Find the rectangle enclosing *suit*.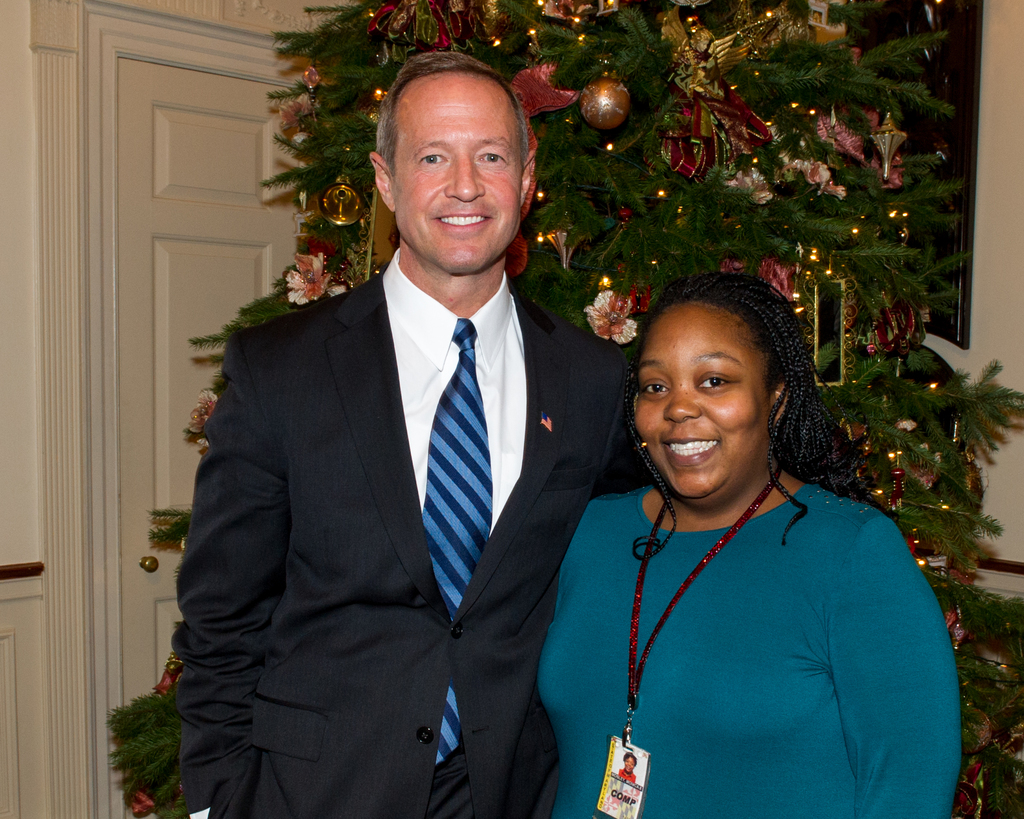
[167,120,625,815].
